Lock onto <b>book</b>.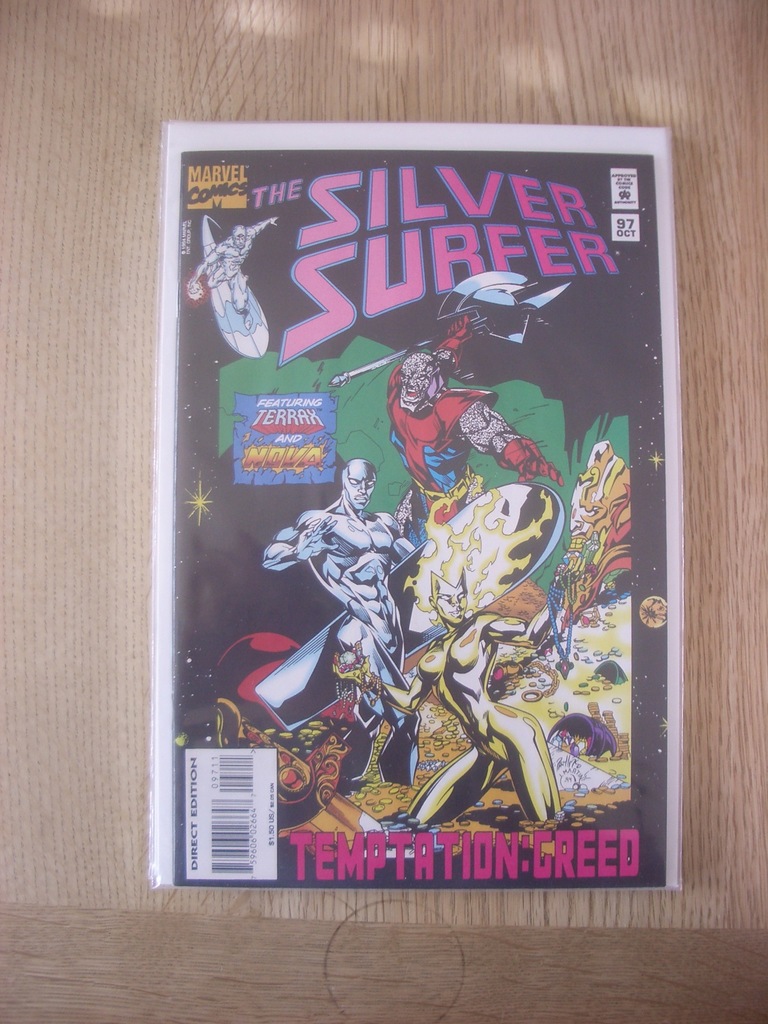
Locked: Rect(134, 60, 704, 937).
